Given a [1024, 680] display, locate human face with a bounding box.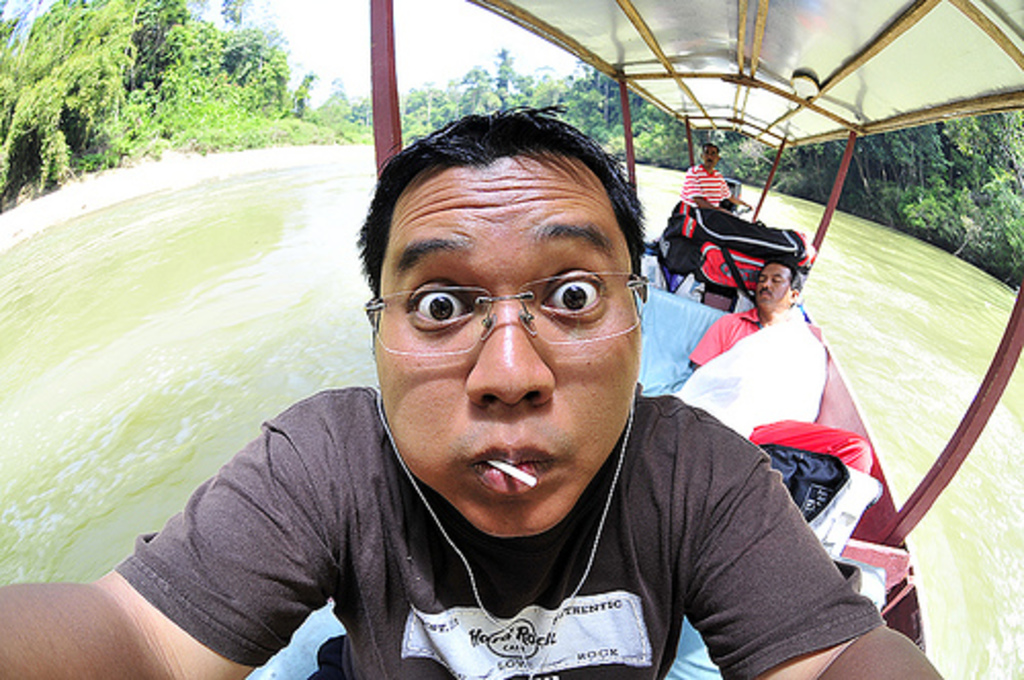
Located: 700:141:721:166.
